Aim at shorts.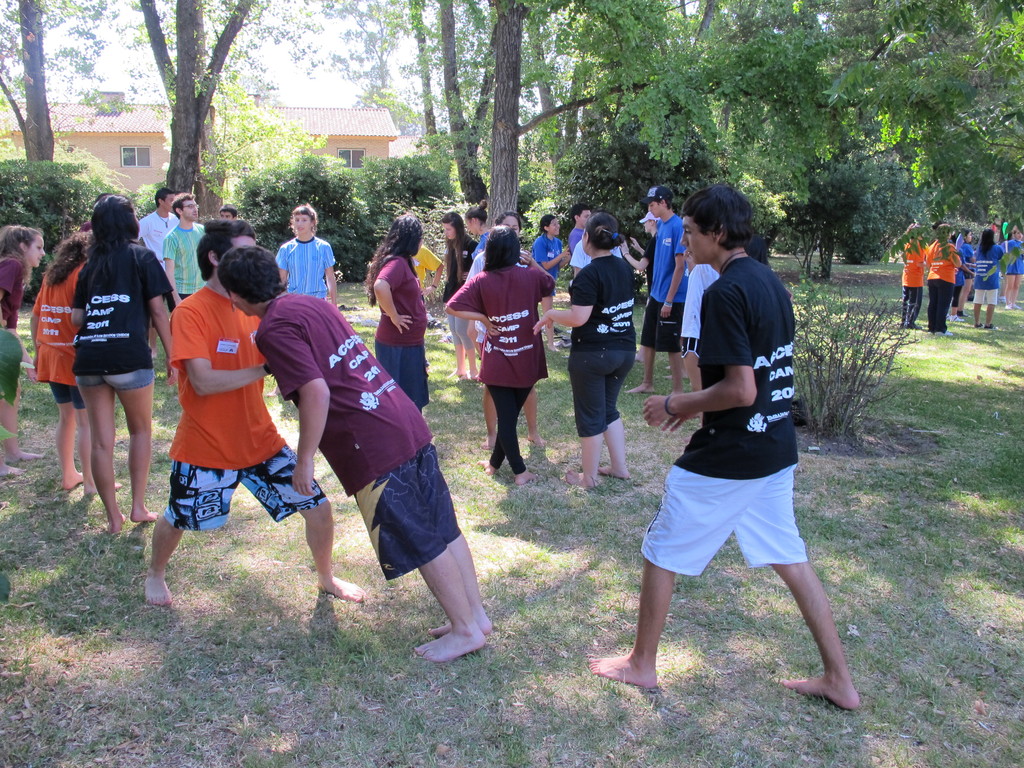
Aimed at pyautogui.locateOnScreen(355, 443, 460, 578).
